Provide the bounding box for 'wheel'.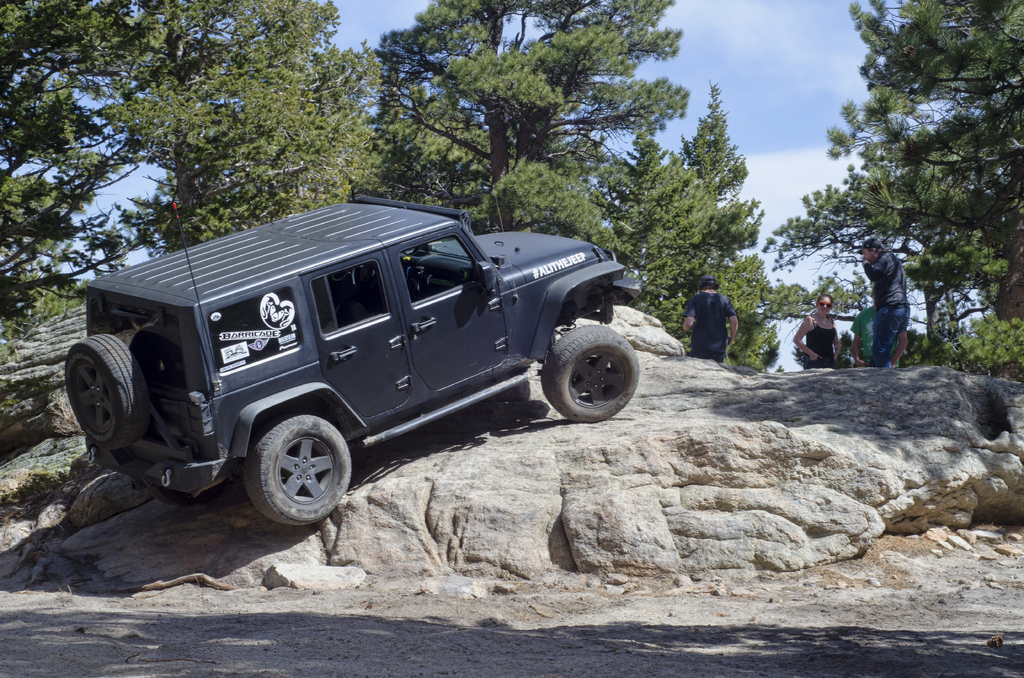
(x1=237, y1=419, x2=335, y2=521).
